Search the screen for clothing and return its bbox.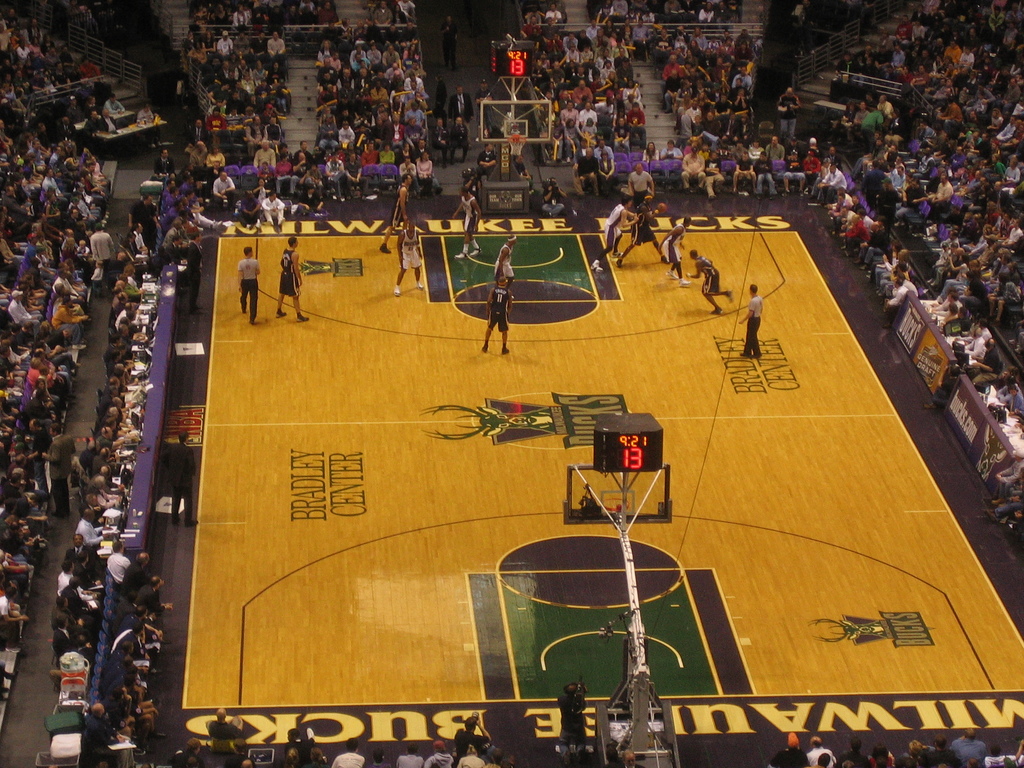
Found: x1=659 y1=6 x2=1023 y2=424.
